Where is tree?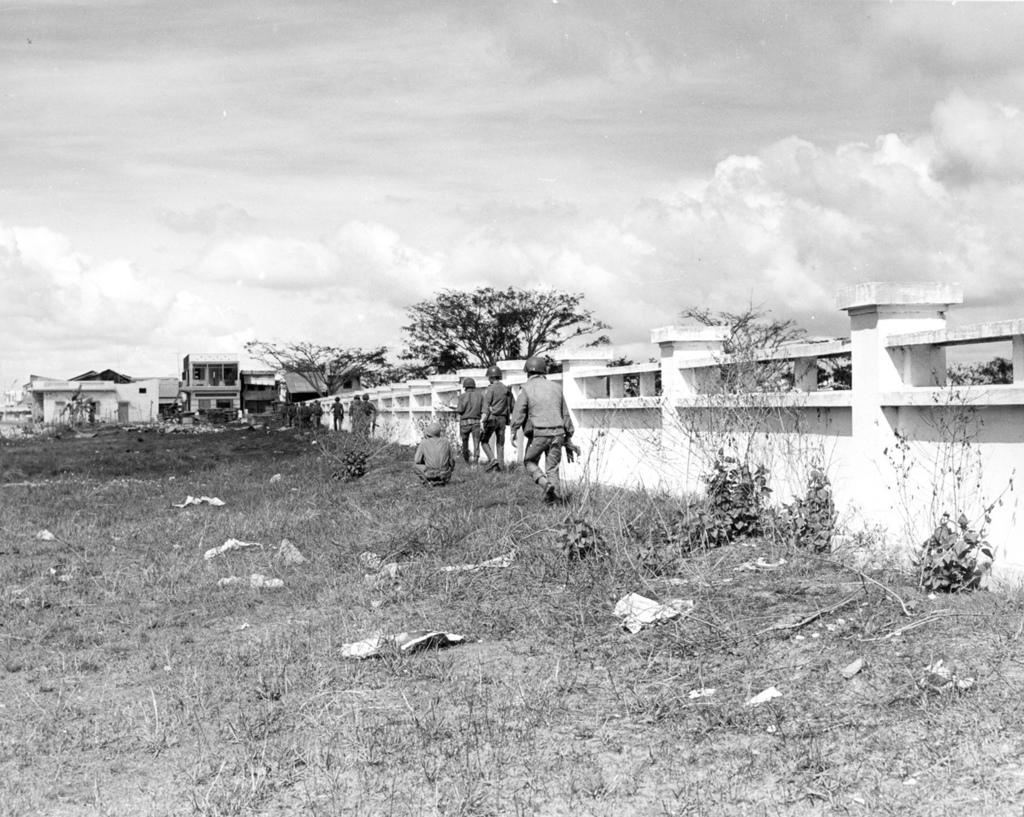
<box>241,339,397,400</box>.
